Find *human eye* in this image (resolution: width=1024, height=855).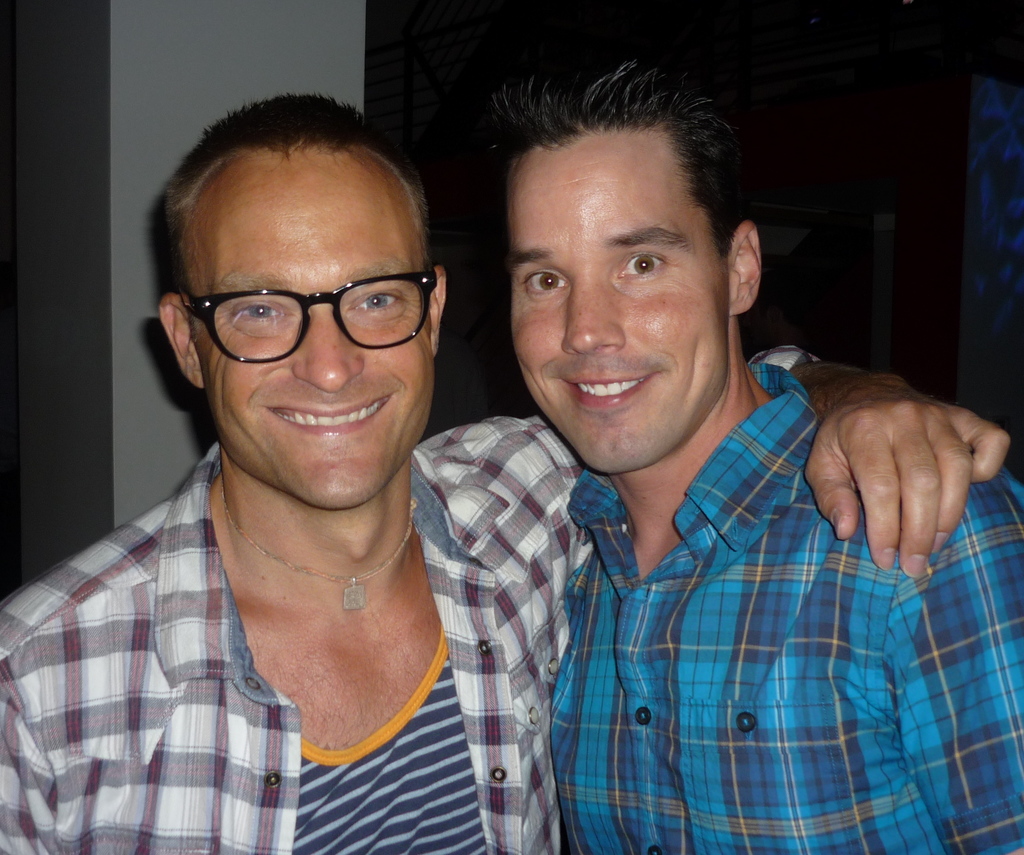
<box>618,255,672,278</box>.
